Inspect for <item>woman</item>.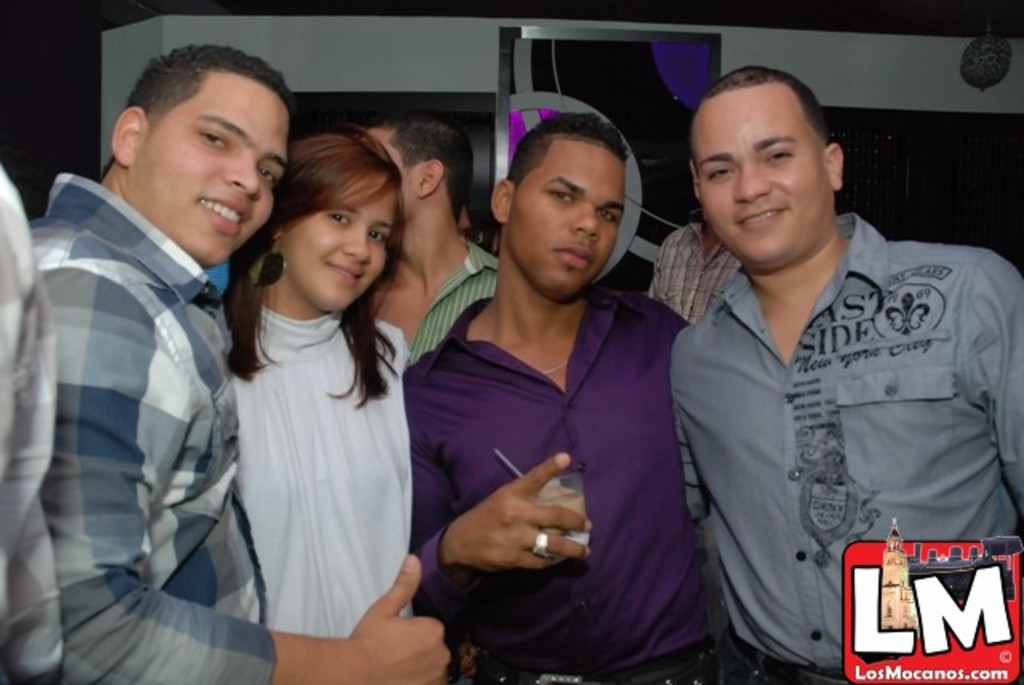
Inspection: <region>203, 141, 442, 683</region>.
